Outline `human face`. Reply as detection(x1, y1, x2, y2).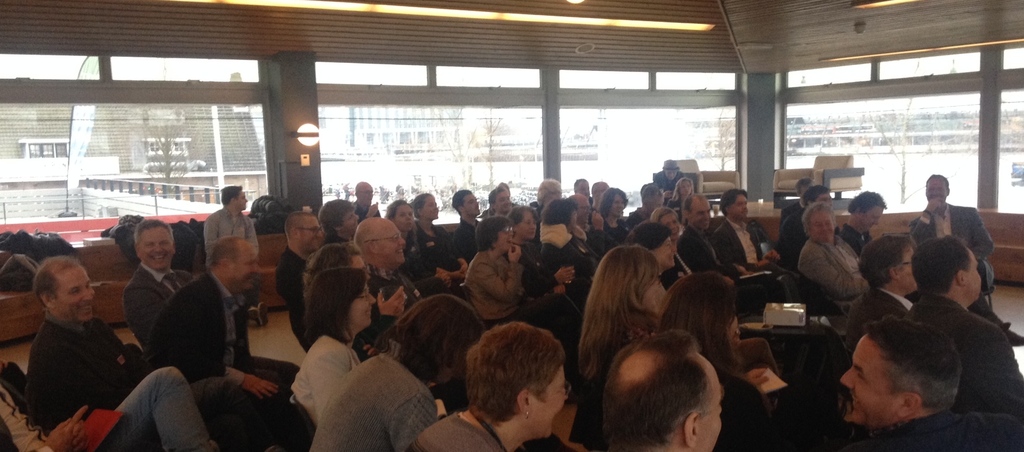
detection(965, 246, 984, 297).
